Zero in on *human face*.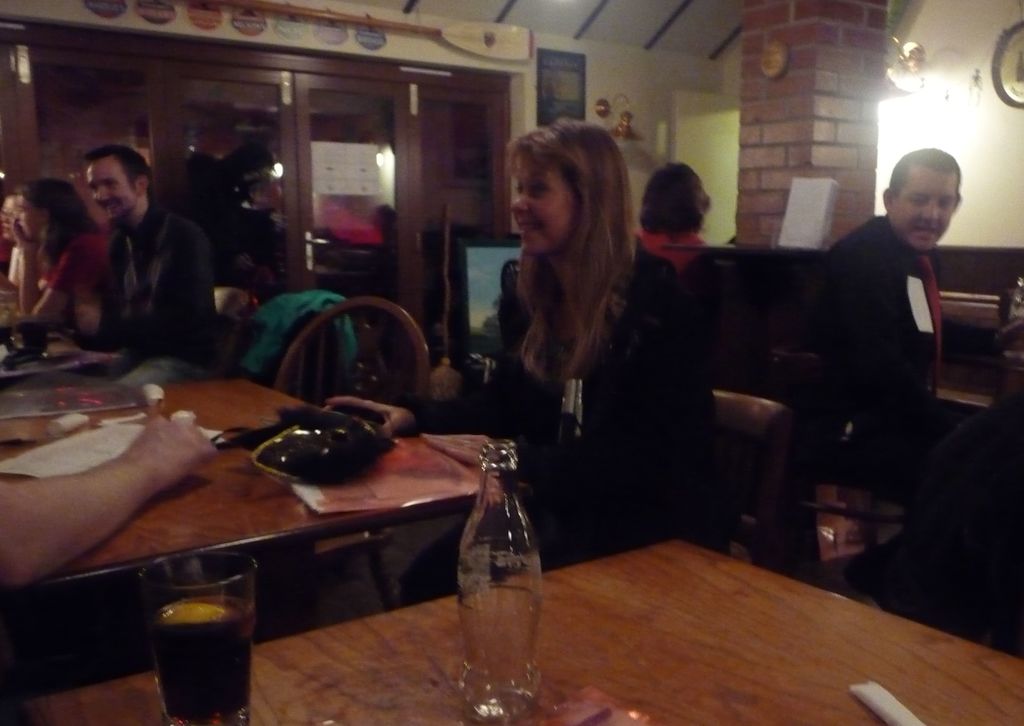
Zeroed in: <bbox>898, 172, 960, 245</bbox>.
